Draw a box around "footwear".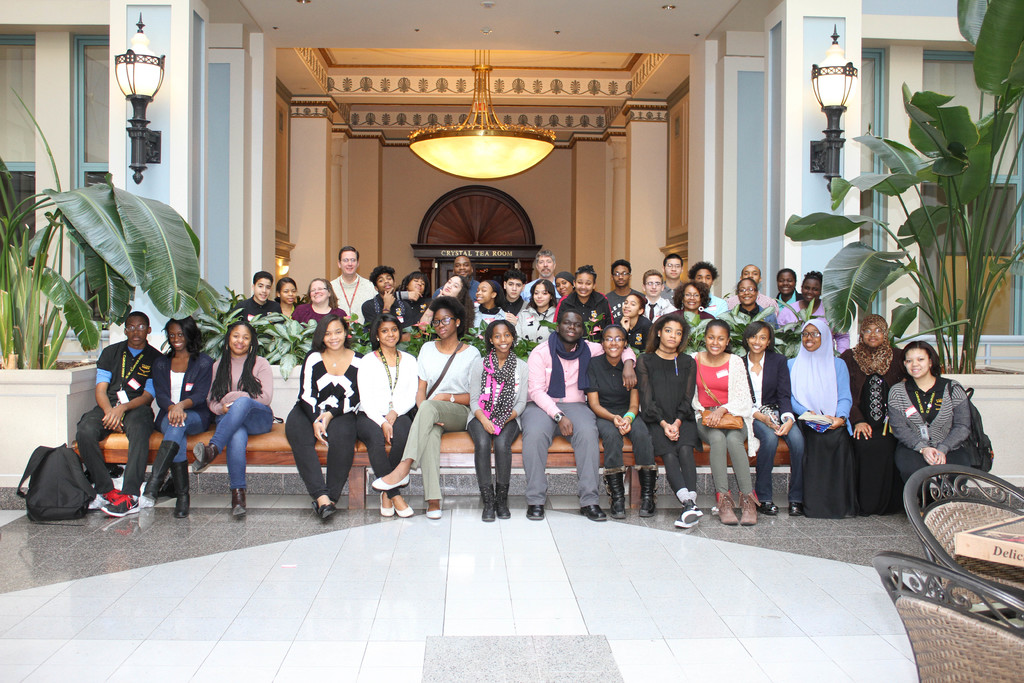
bbox=(602, 465, 626, 518).
